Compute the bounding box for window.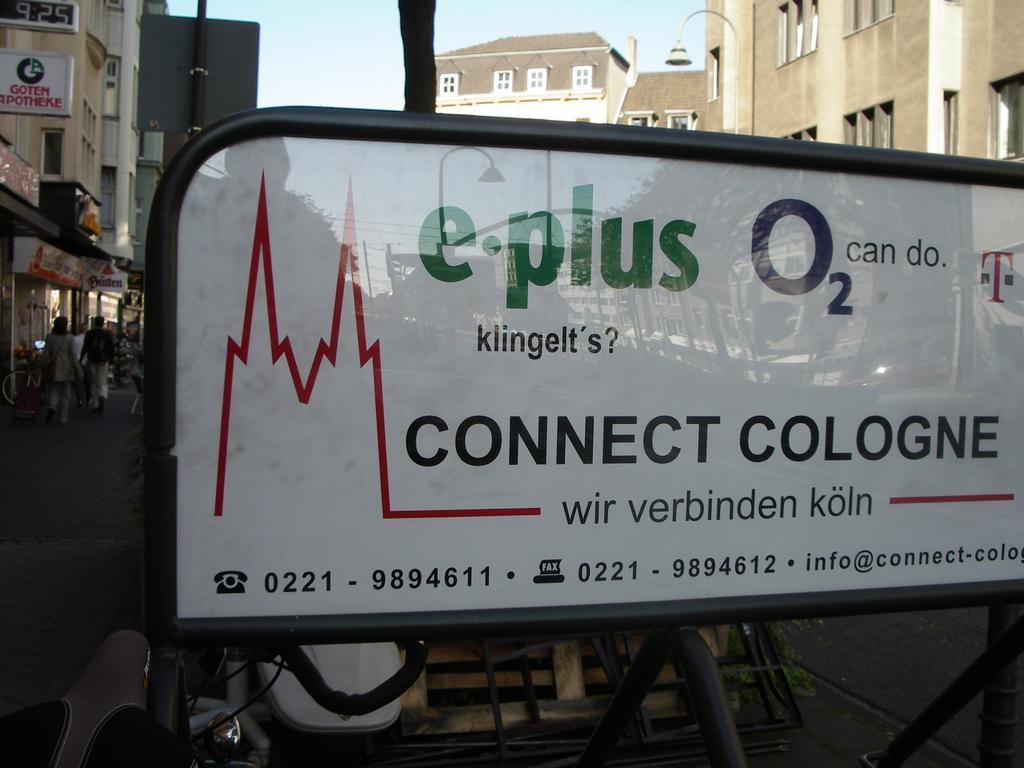
region(81, 101, 97, 199).
